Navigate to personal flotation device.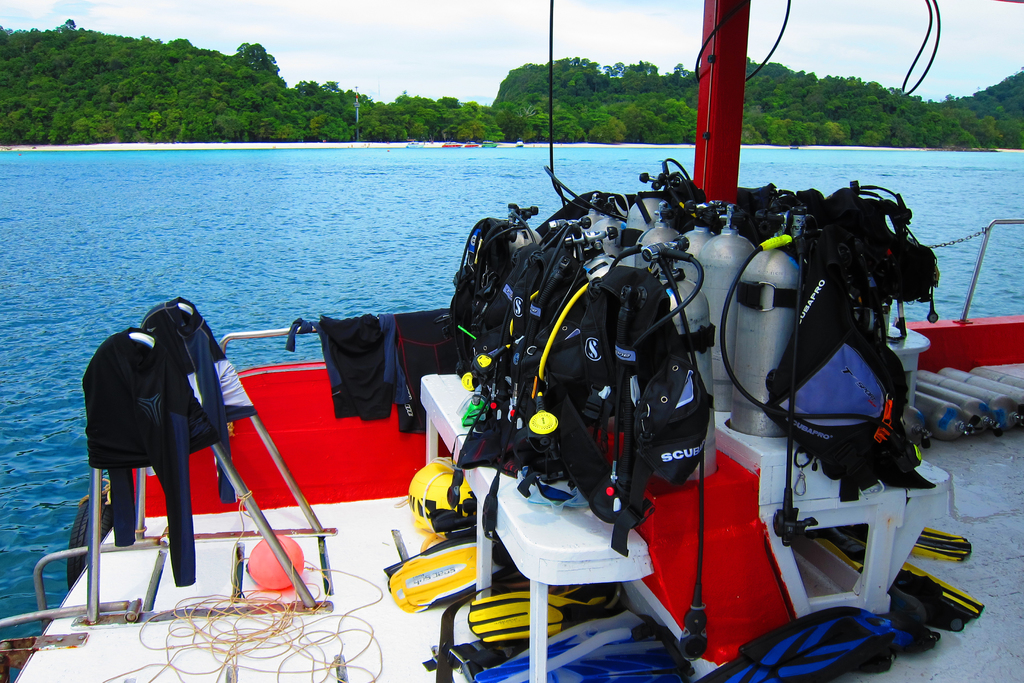
Navigation target: <region>535, 266, 710, 556</region>.
